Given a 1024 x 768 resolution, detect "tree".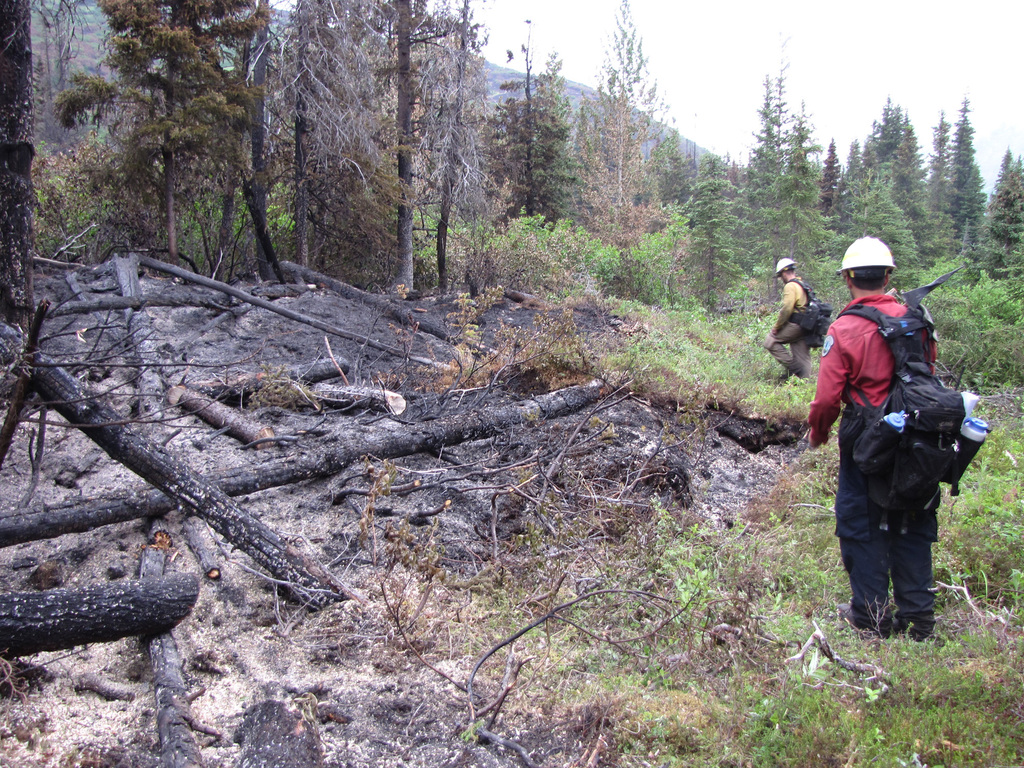
(left=689, top=177, right=737, bottom=303).
